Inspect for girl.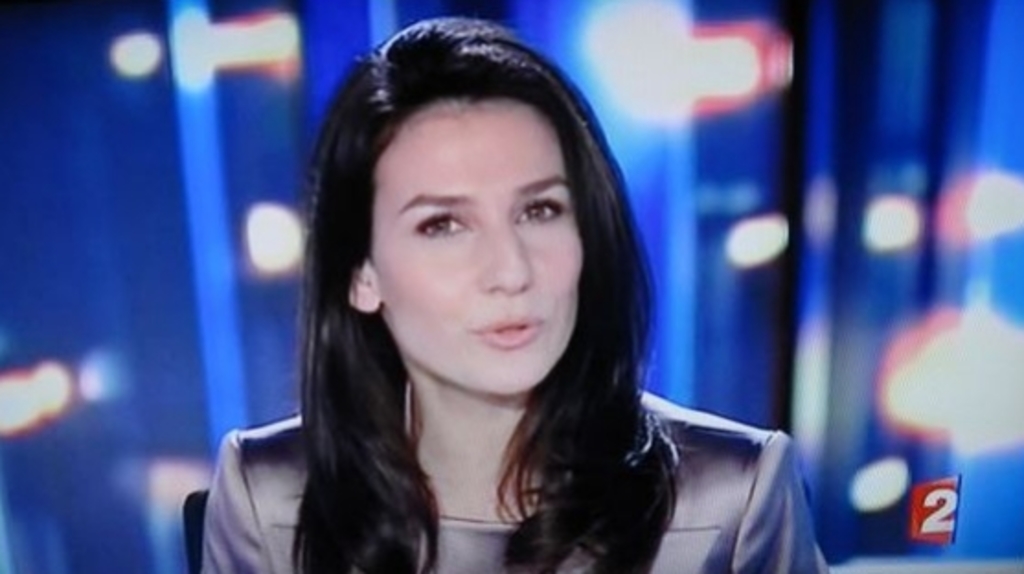
Inspection: {"x1": 197, "y1": 9, "x2": 831, "y2": 572}.
